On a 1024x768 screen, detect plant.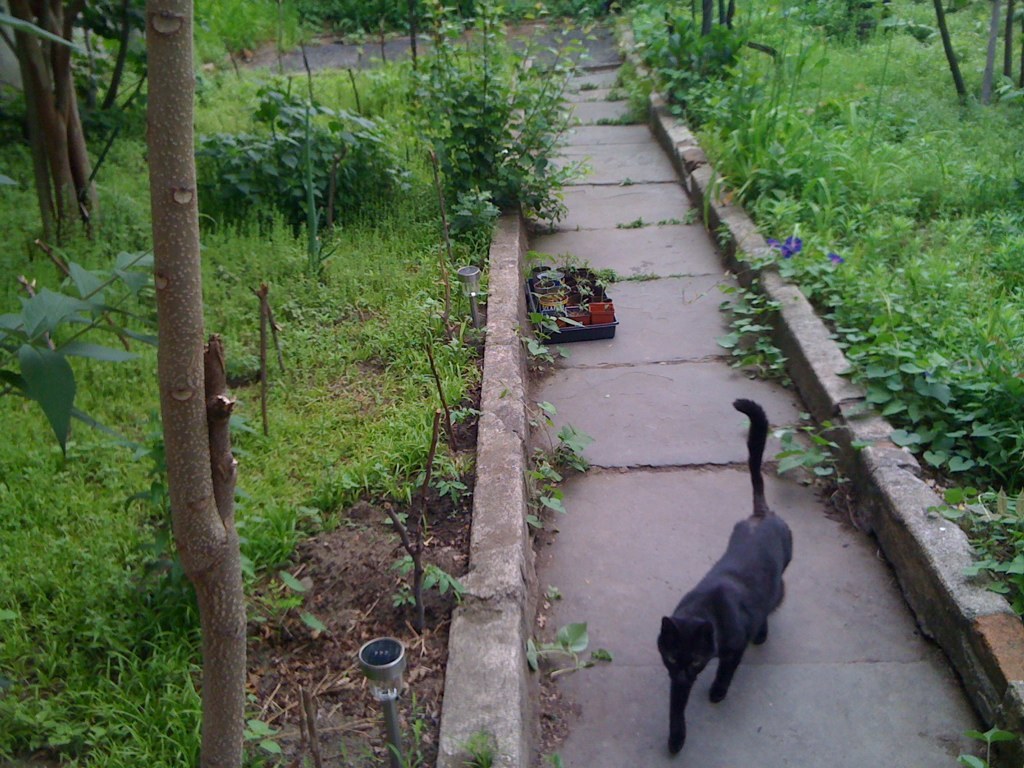
rect(520, 393, 595, 542).
